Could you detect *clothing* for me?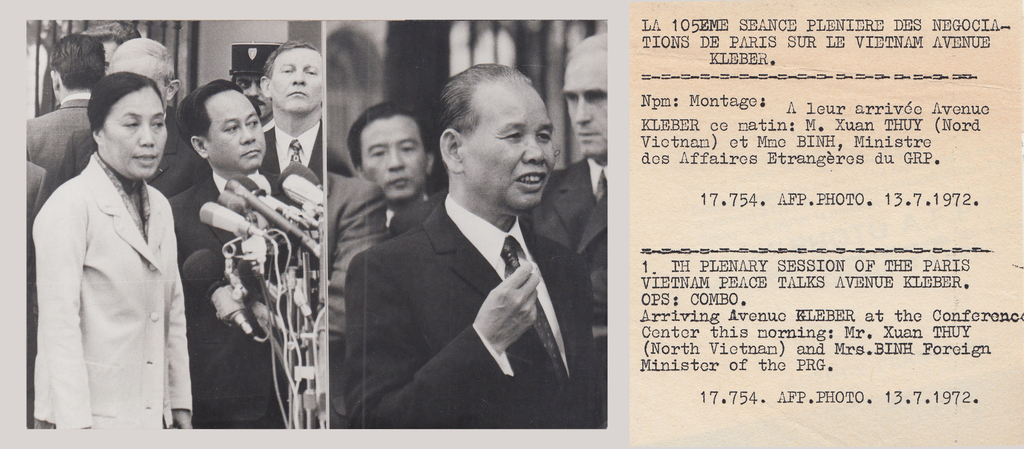
Detection result: crop(21, 147, 209, 448).
